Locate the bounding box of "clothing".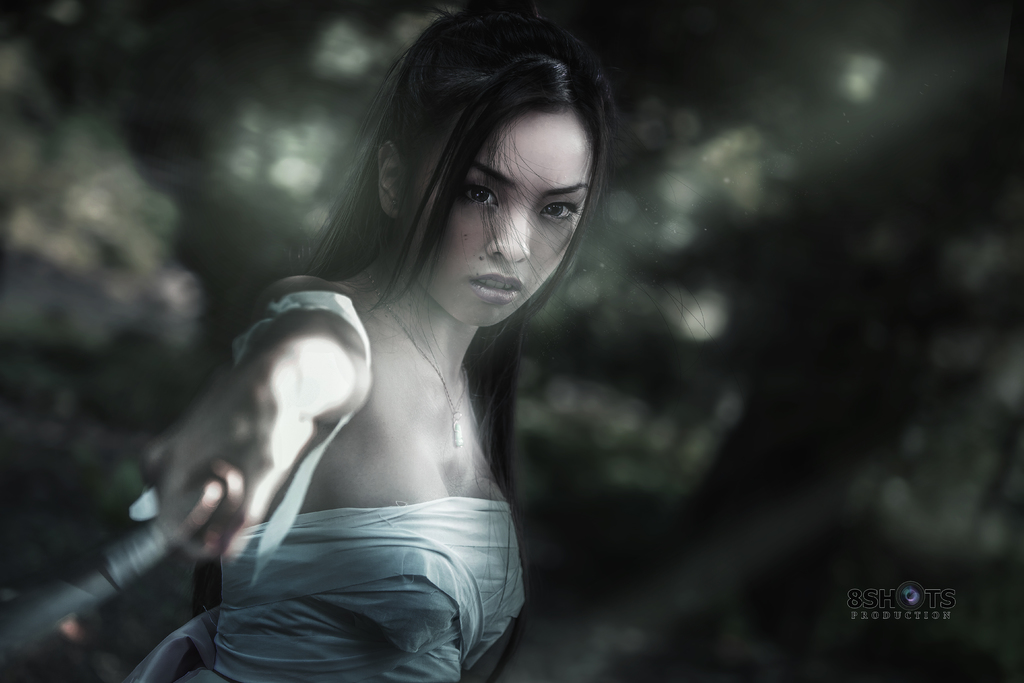
Bounding box: 219/498/726/682.
